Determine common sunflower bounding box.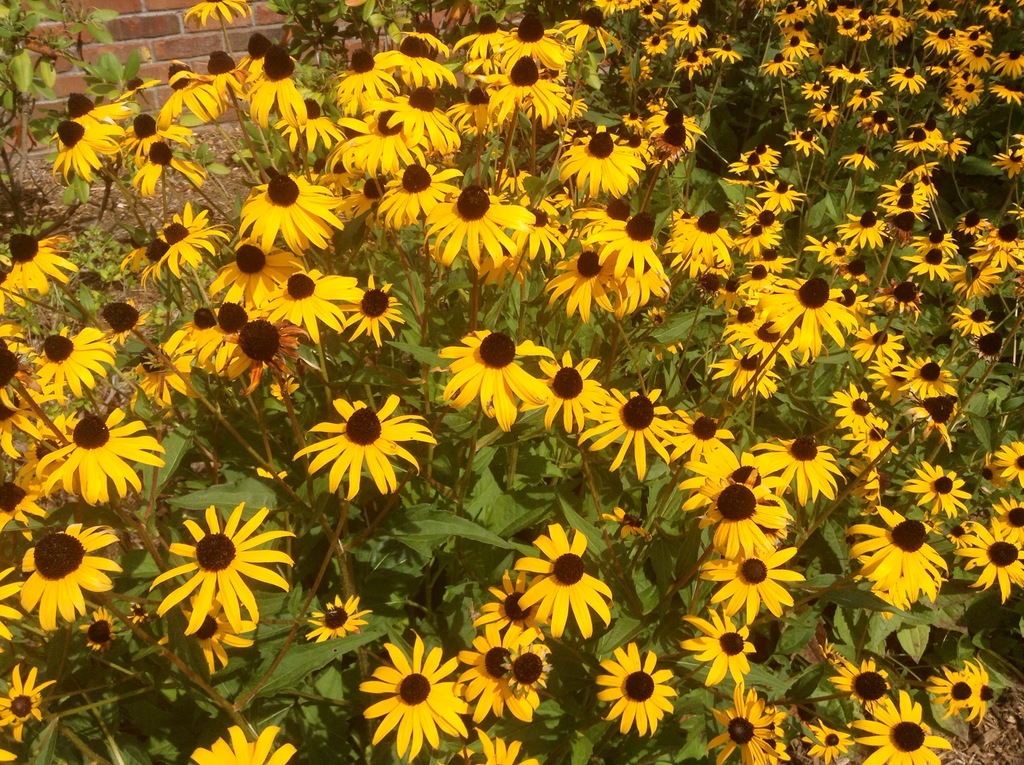
Determined: (x1=346, y1=81, x2=463, y2=147).
